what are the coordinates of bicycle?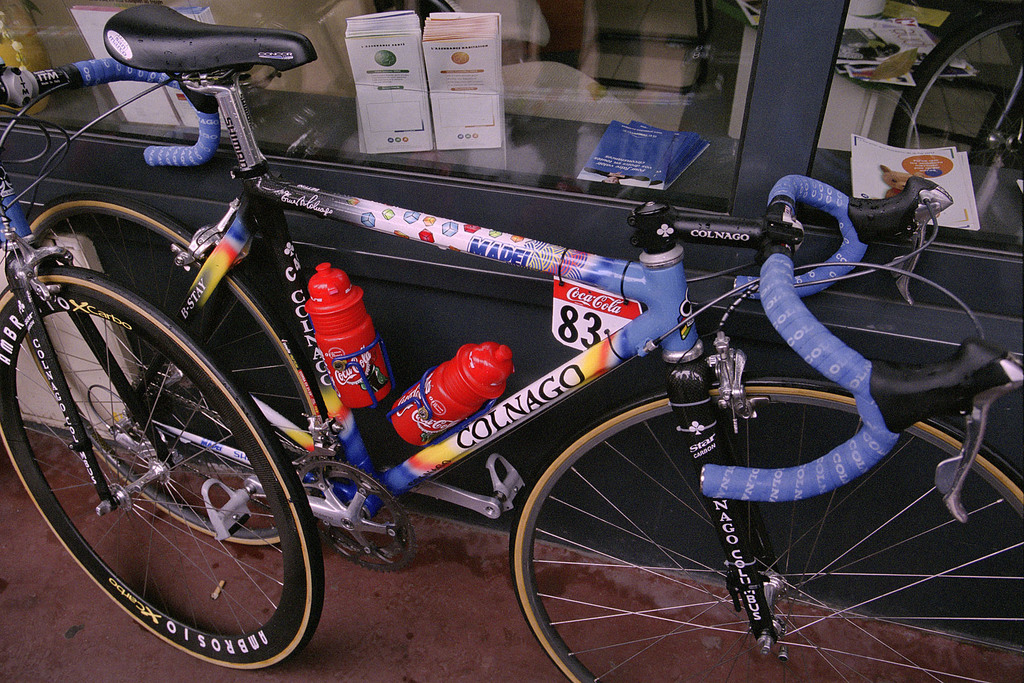
(x1=33, y1=0, x2=1023, y2=682).
